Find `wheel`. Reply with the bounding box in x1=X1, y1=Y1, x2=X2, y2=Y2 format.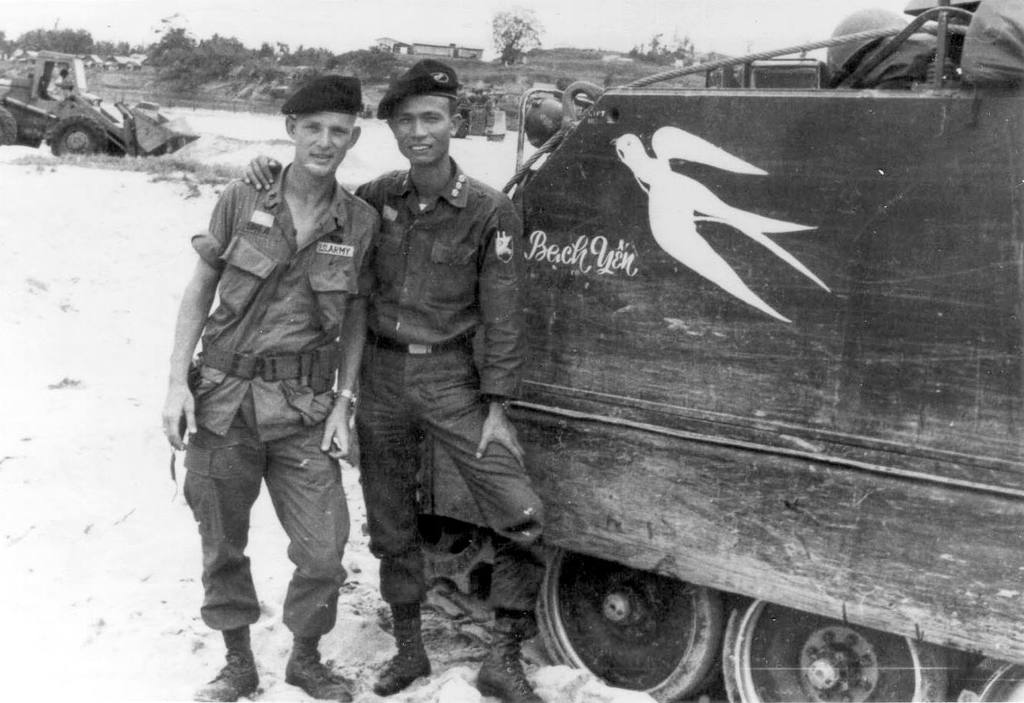
x1=723, y1=595, x2=953, y2=702.
